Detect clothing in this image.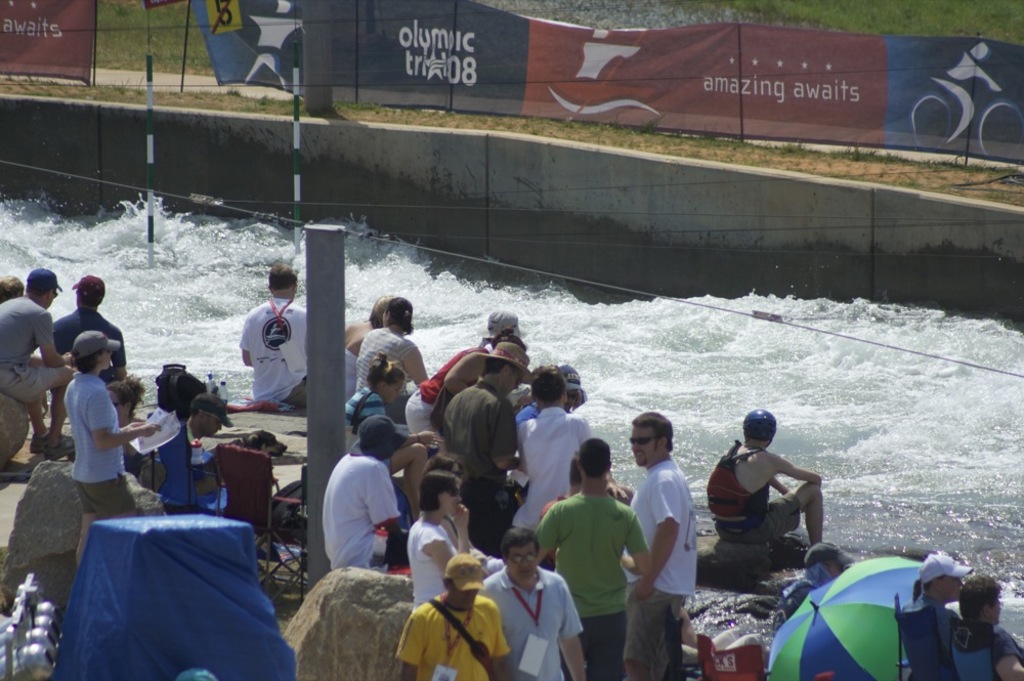
Detection: <box>515,391,546,426</box>.
